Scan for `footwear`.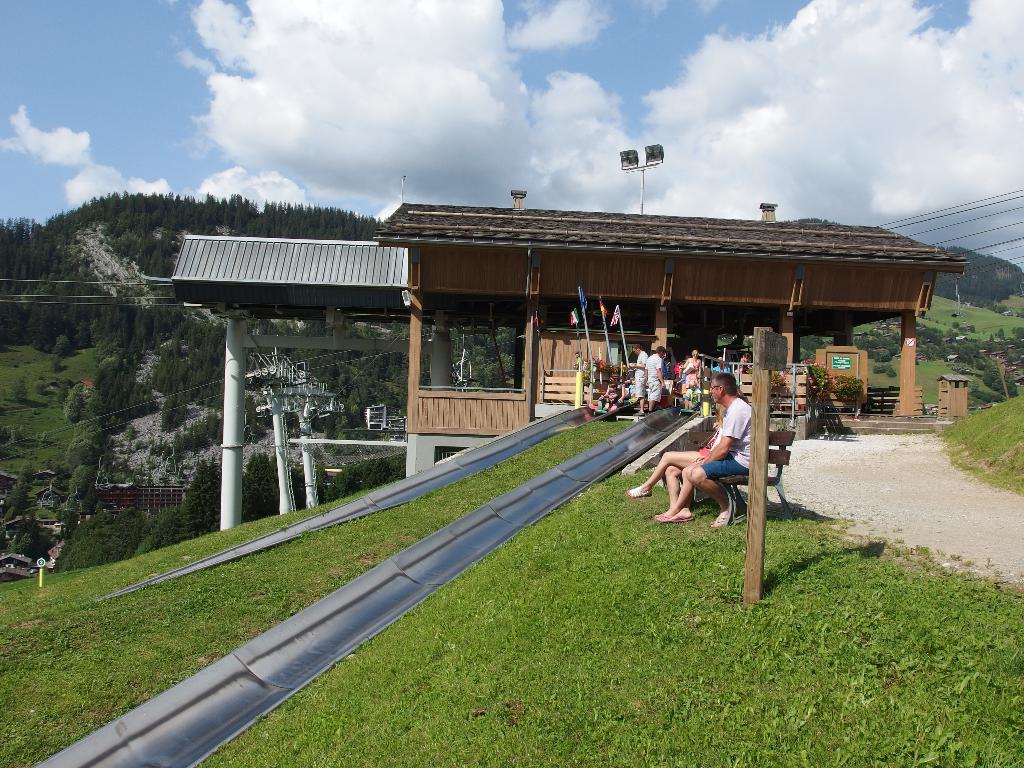
Scan result: x1=710 y1=518 x2=731 y2=527.
